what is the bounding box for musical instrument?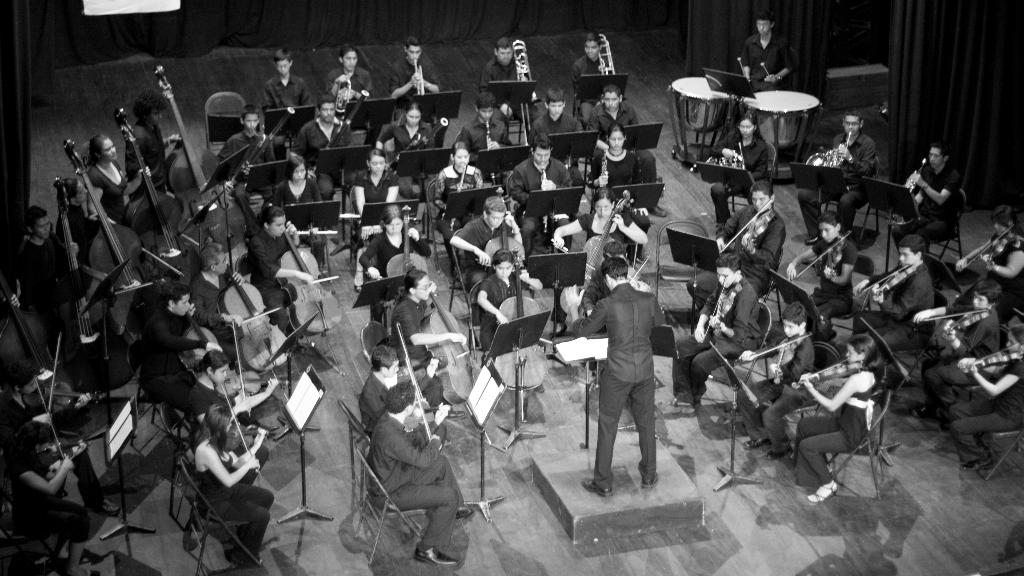
<box>31,355,94,453</box>.
